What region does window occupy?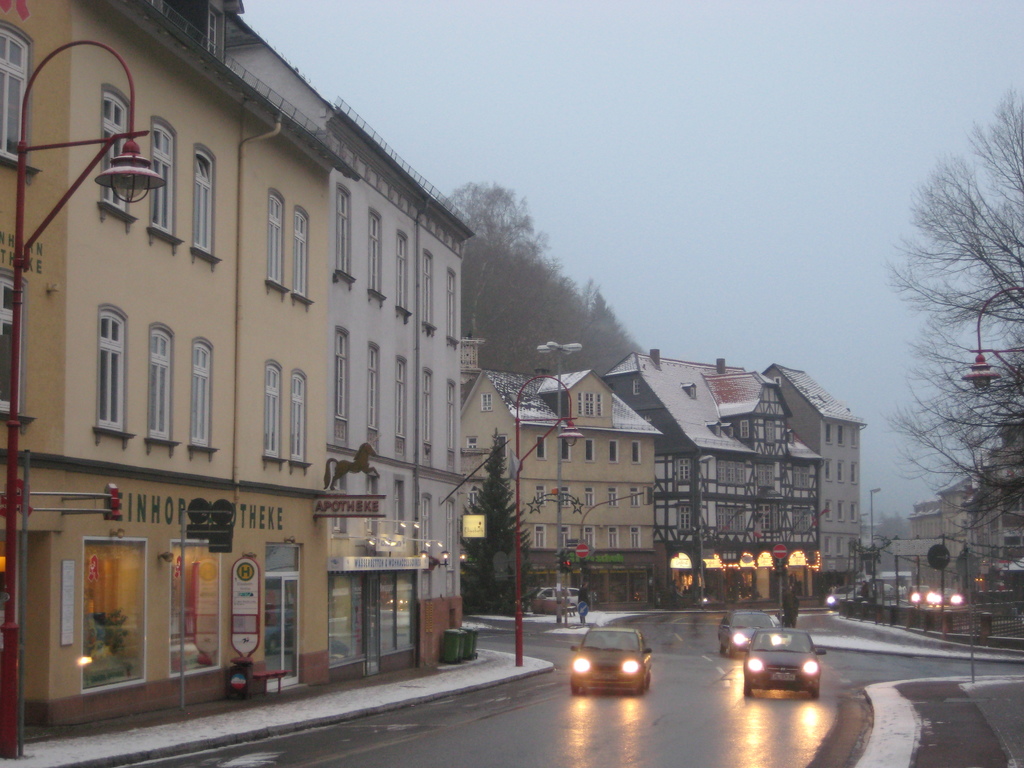
pyautogui.locateOnScreen(837, 461, 844, 481).
